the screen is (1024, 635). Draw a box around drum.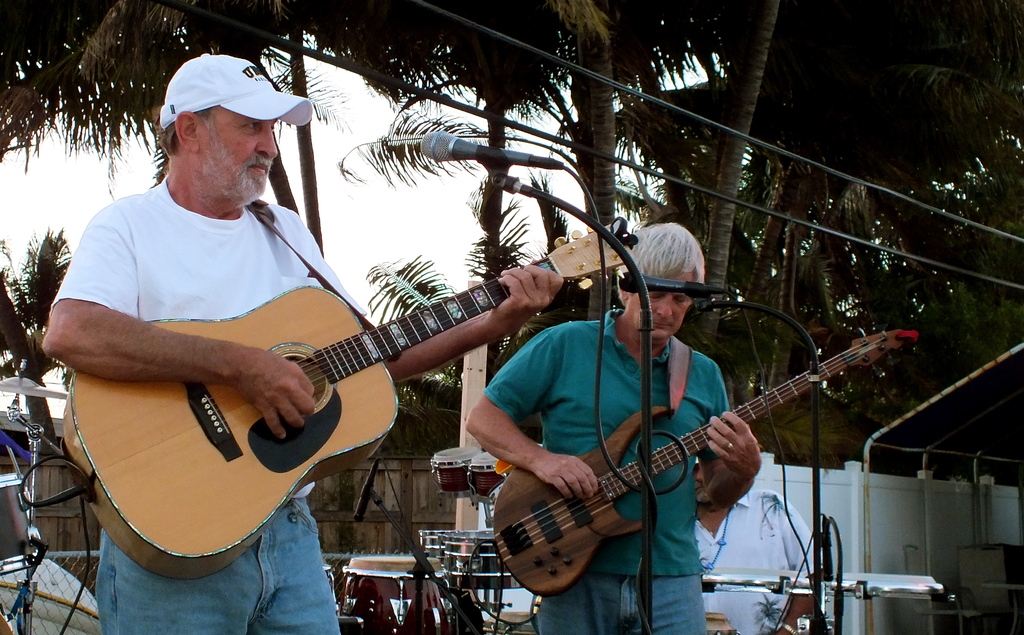
(left=829, top=576, right=947, bottom=634).
